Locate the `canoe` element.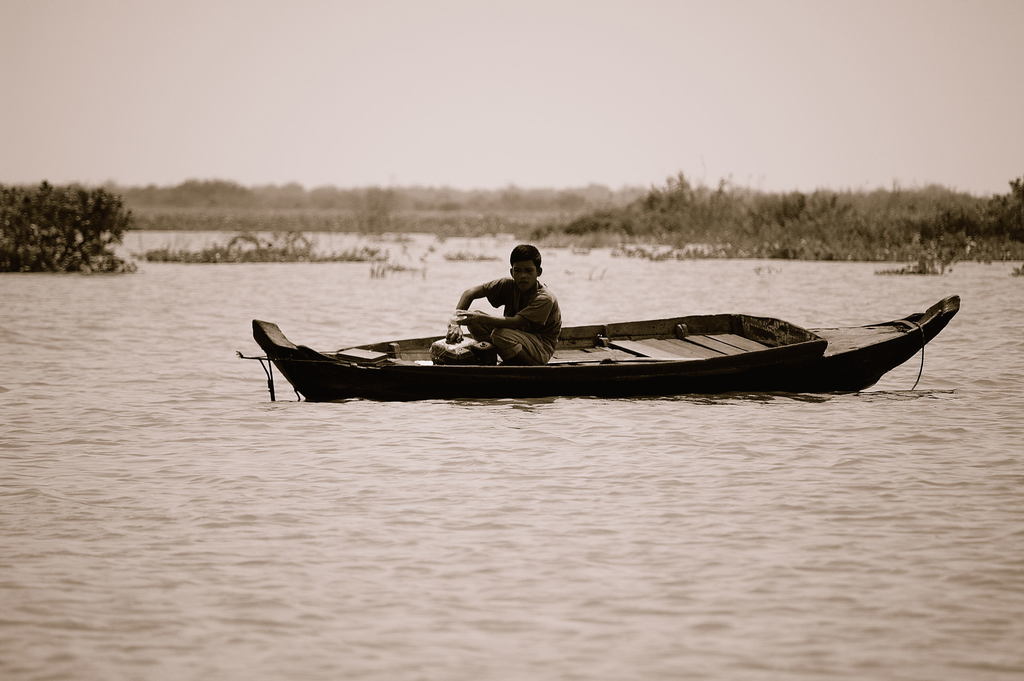
Element bbox: <bbox>244, 261, 947, 410</bbox>.
